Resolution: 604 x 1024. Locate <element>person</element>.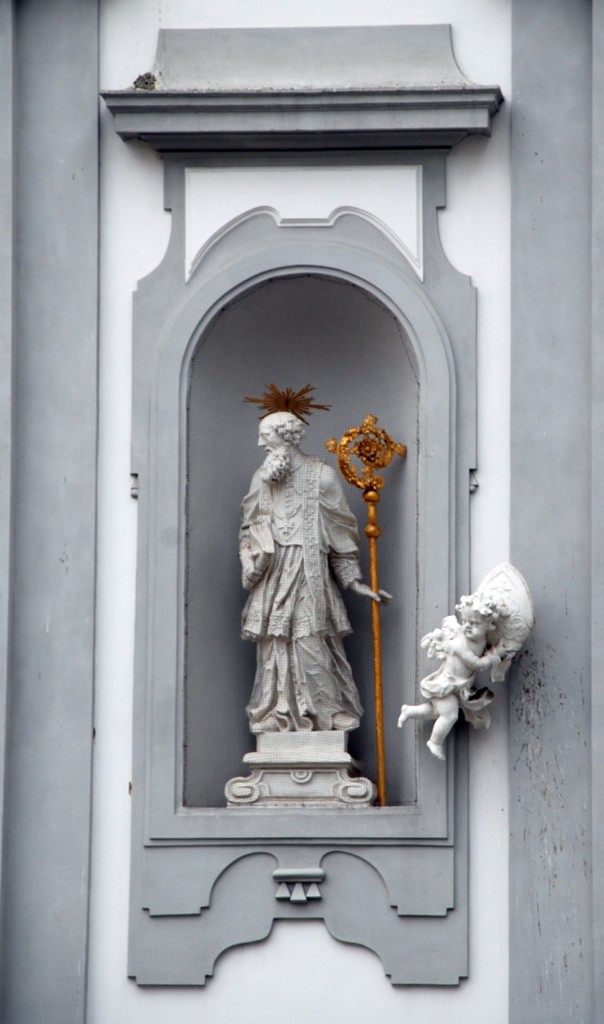
<box>231,377,389,817</box>.
